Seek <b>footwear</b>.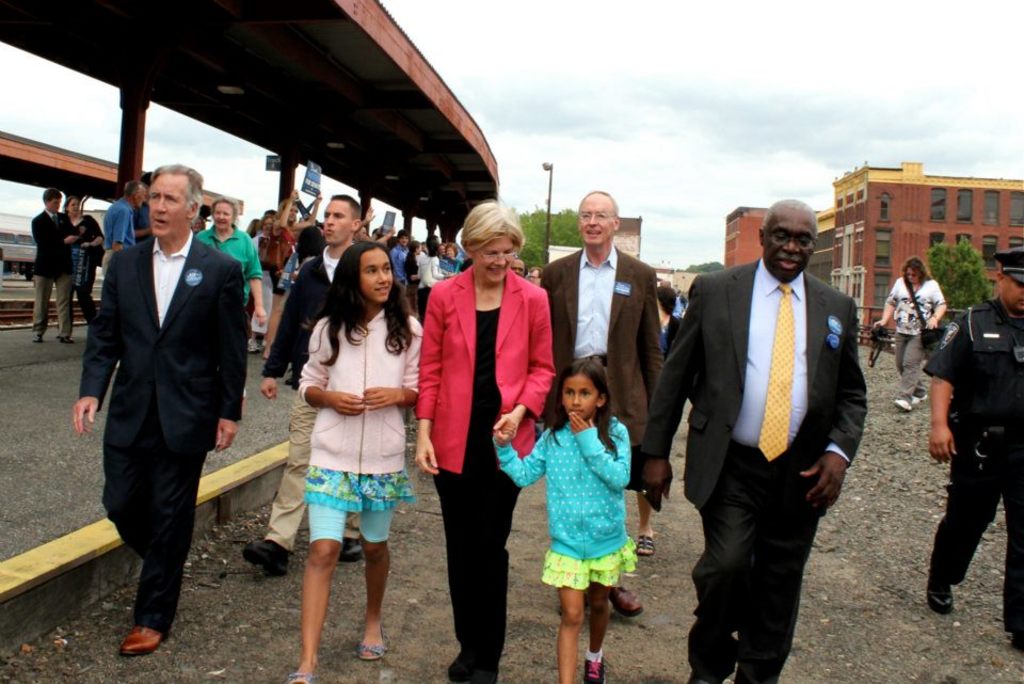
bbox=(357, 635, 388, 664).
